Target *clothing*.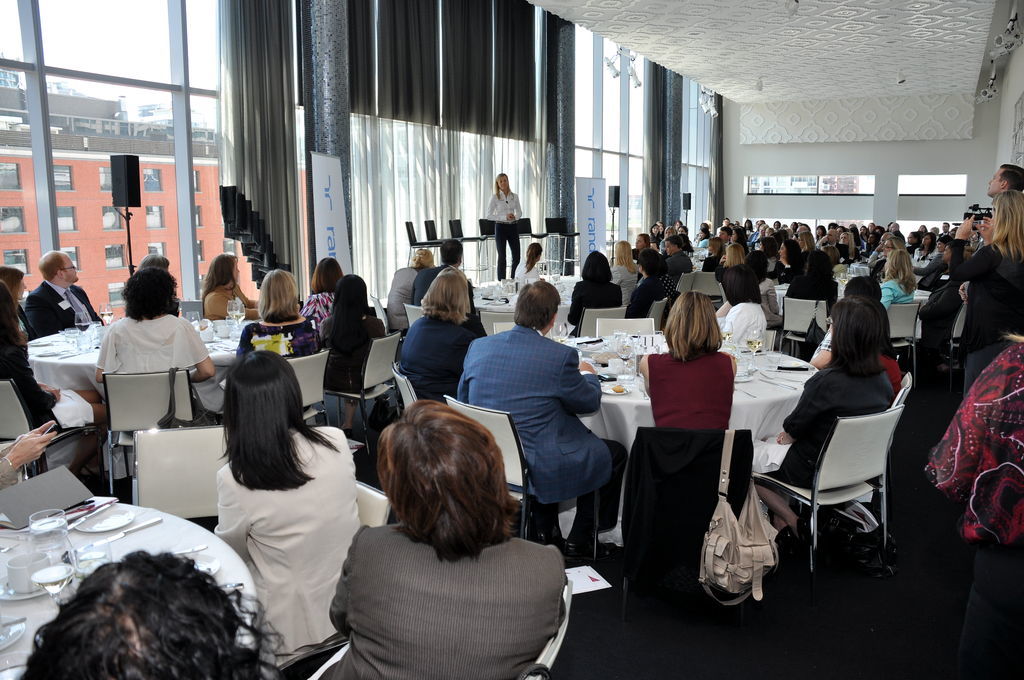
Target region: (319,317,381,405).
